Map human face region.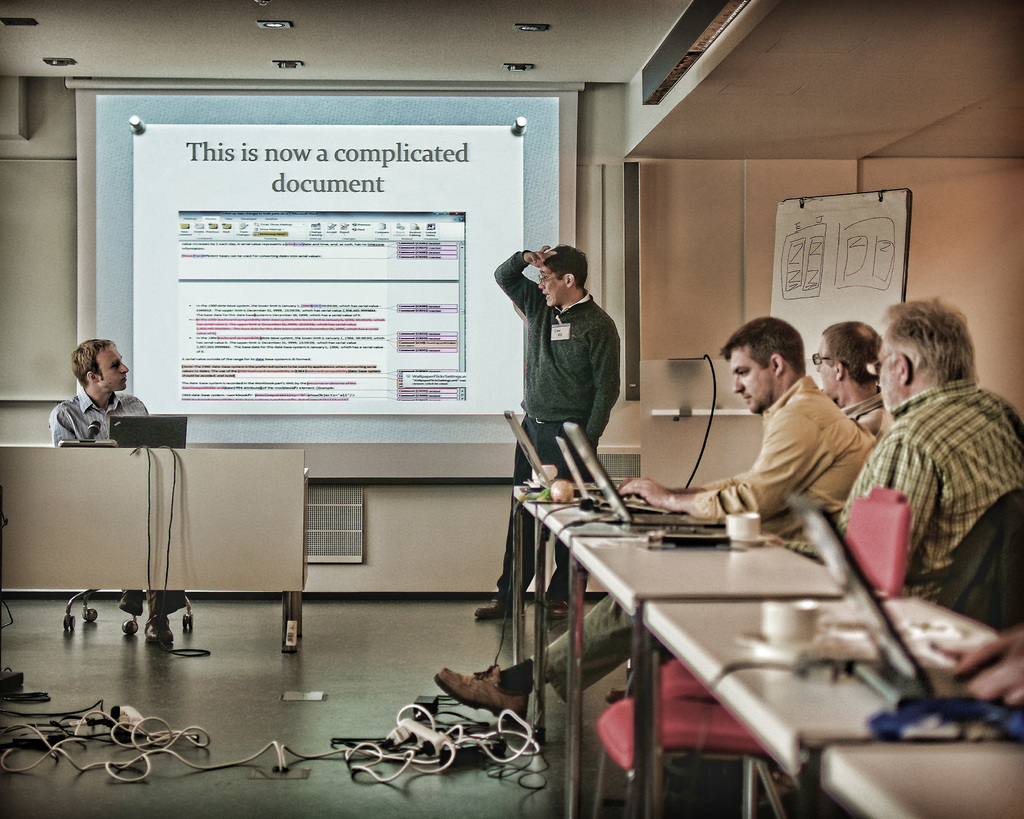
Mapped to <box>96,343,131,389</box>.
